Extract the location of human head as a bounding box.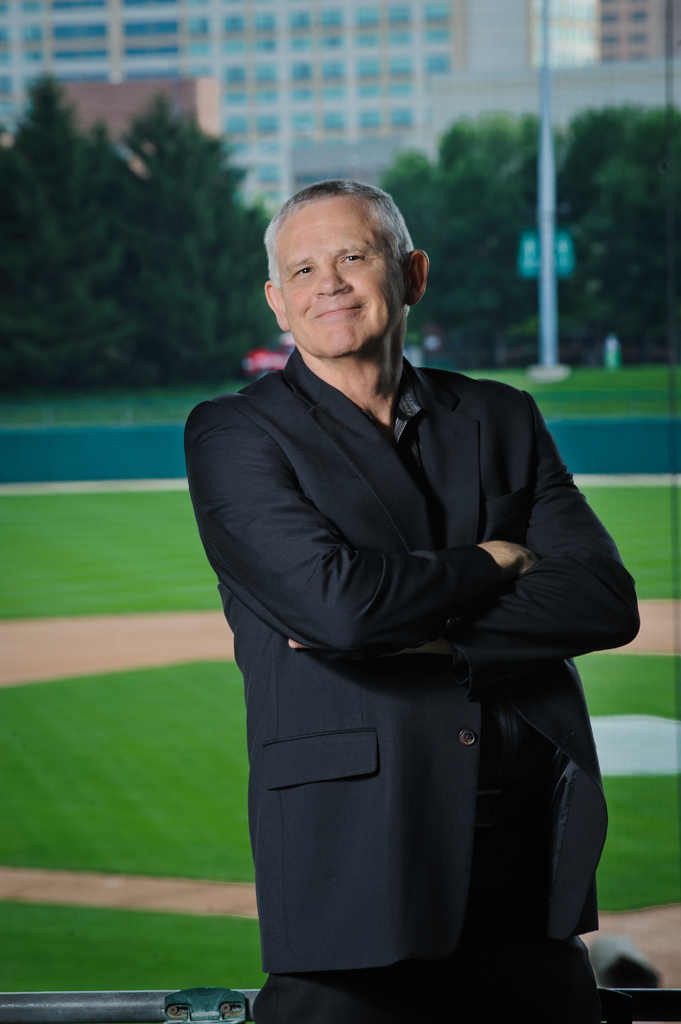
left=254, top=169, right=422, bottom=363.
